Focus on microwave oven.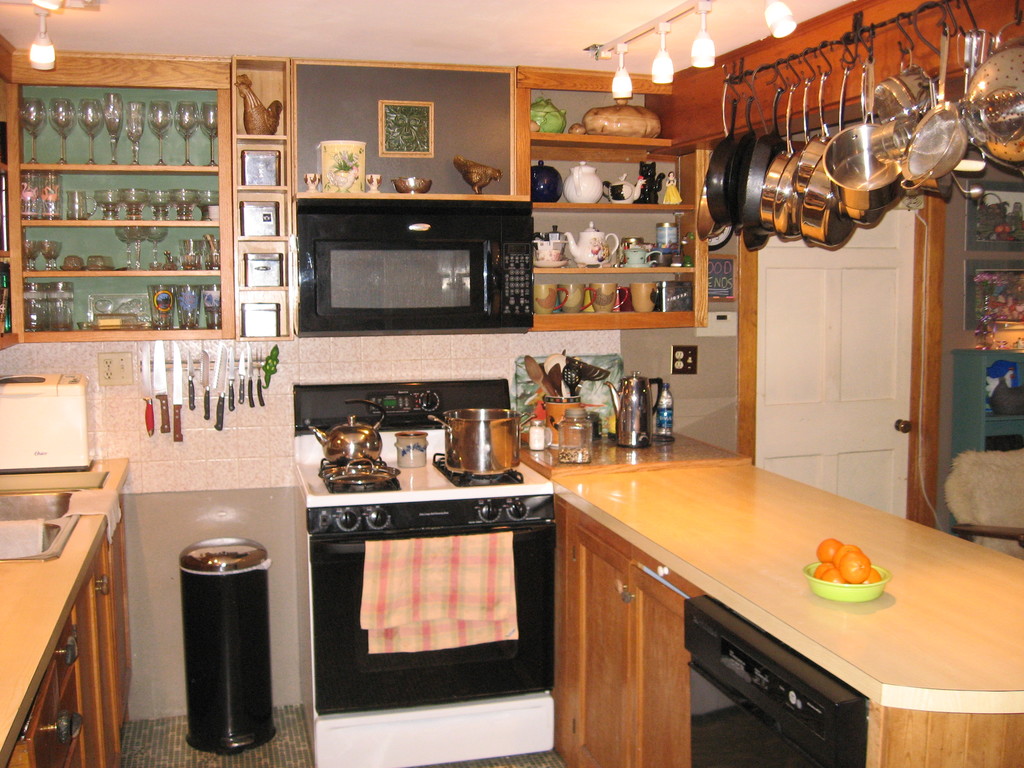
Focused at 287,200,535,332.
